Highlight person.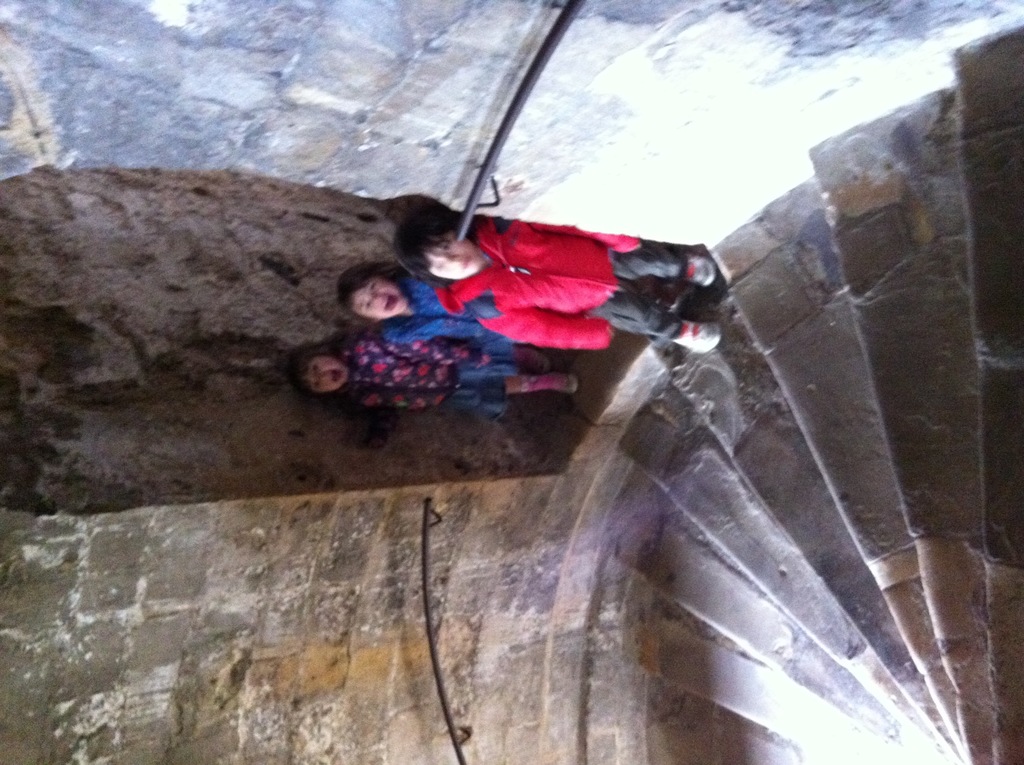
Highlighted region: x1=296, y1=326, x2=584, y2=393.
